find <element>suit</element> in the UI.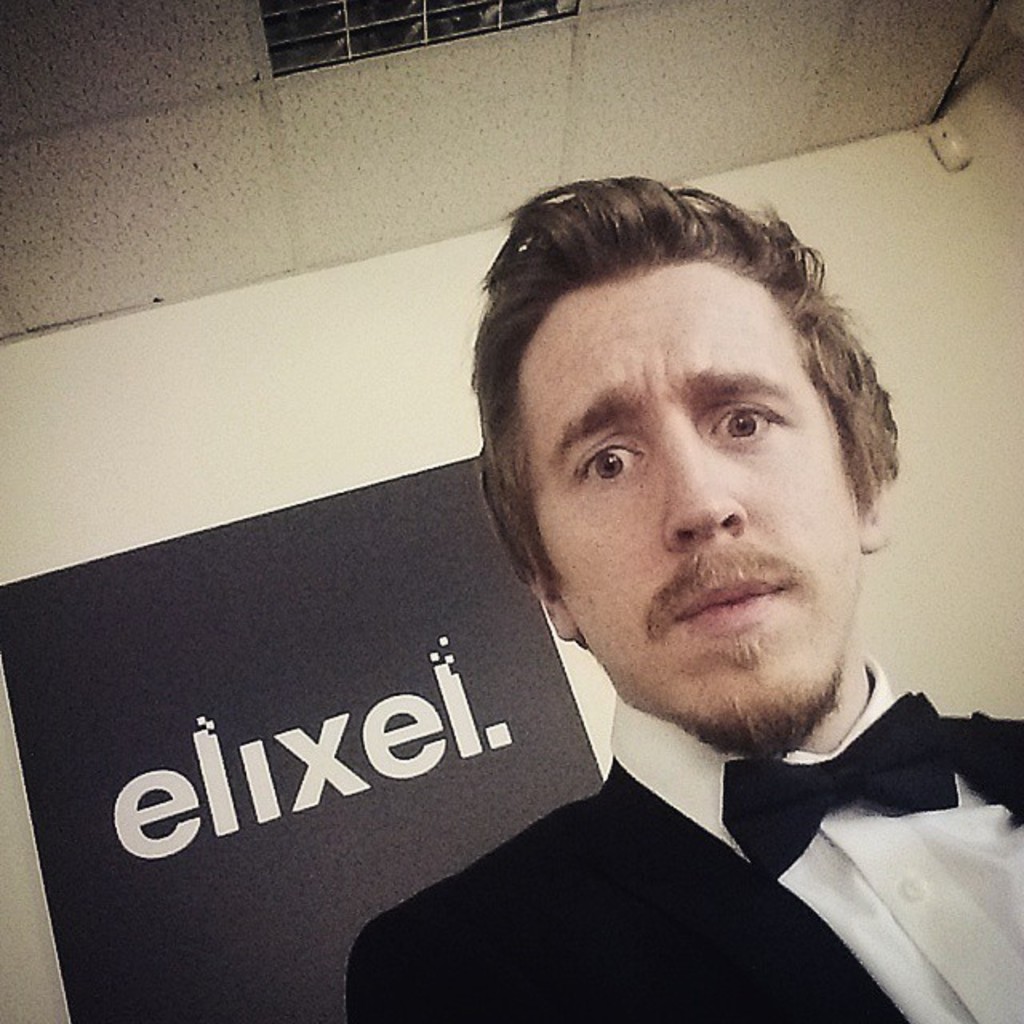
UI element at x1=312 y1=584 x2=1021 y2=1000.
